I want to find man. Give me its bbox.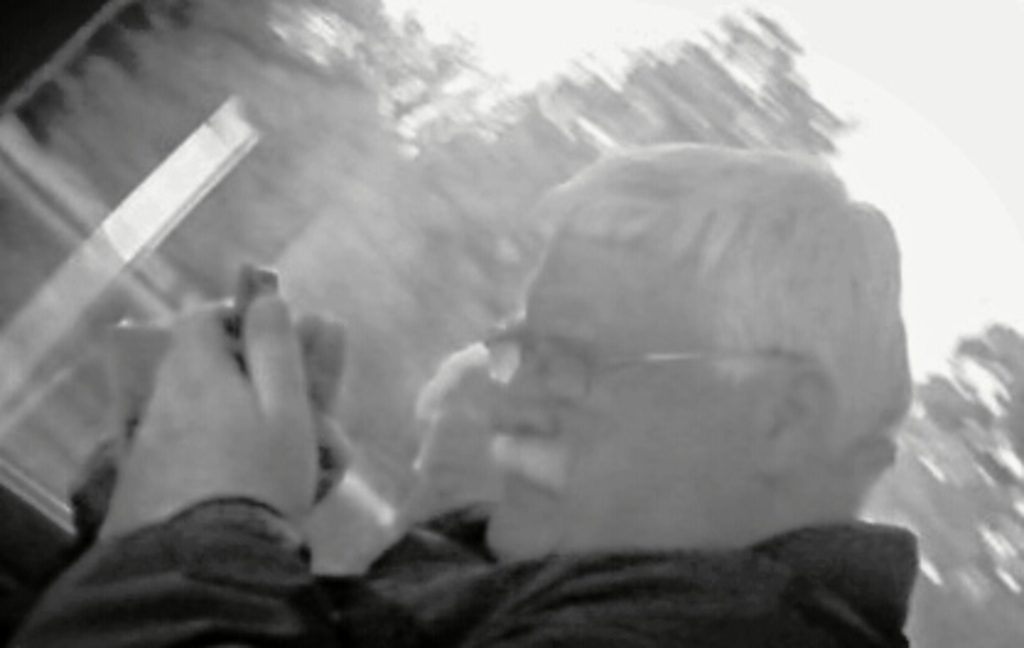
locate(61, 79, 702, 628).
